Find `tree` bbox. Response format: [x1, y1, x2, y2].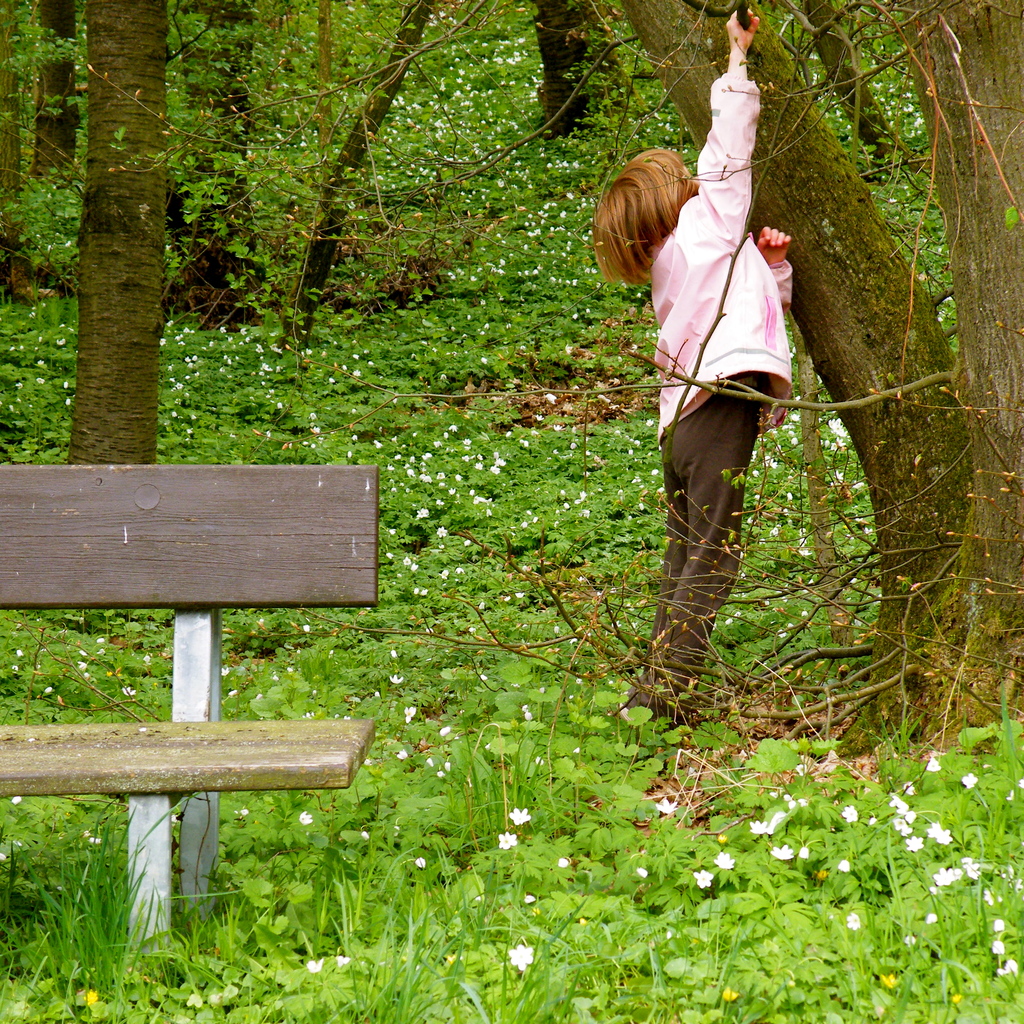
[623, 0, 1023, 742].
